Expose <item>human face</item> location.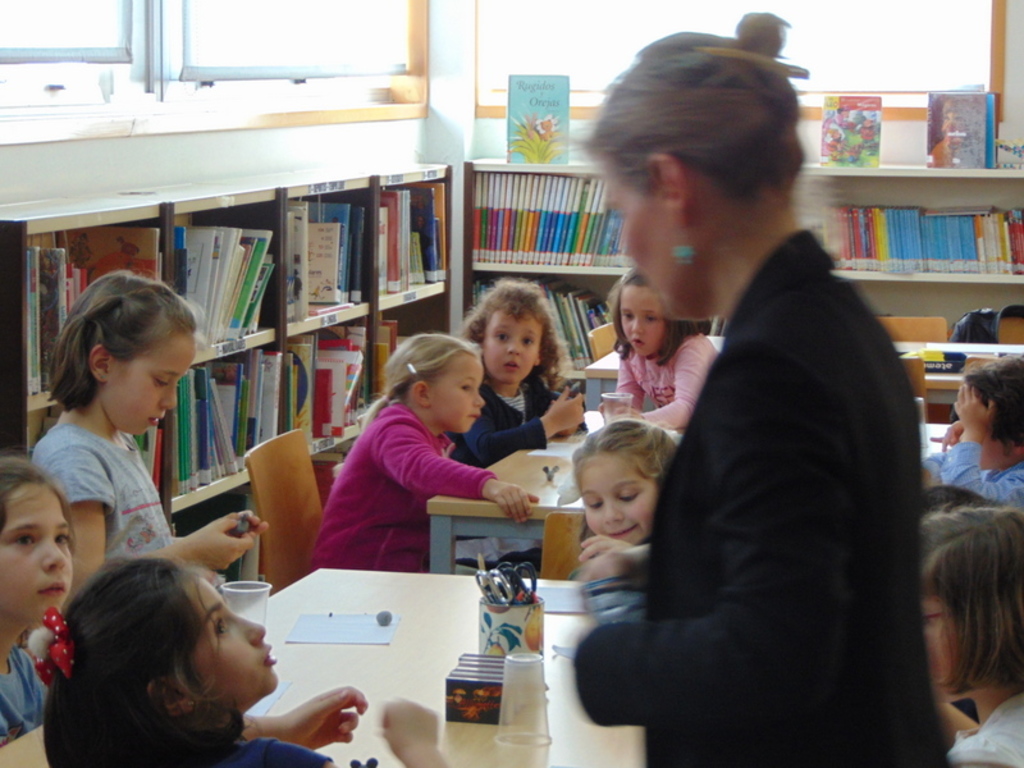
Exposed at 602,163,682,297.
